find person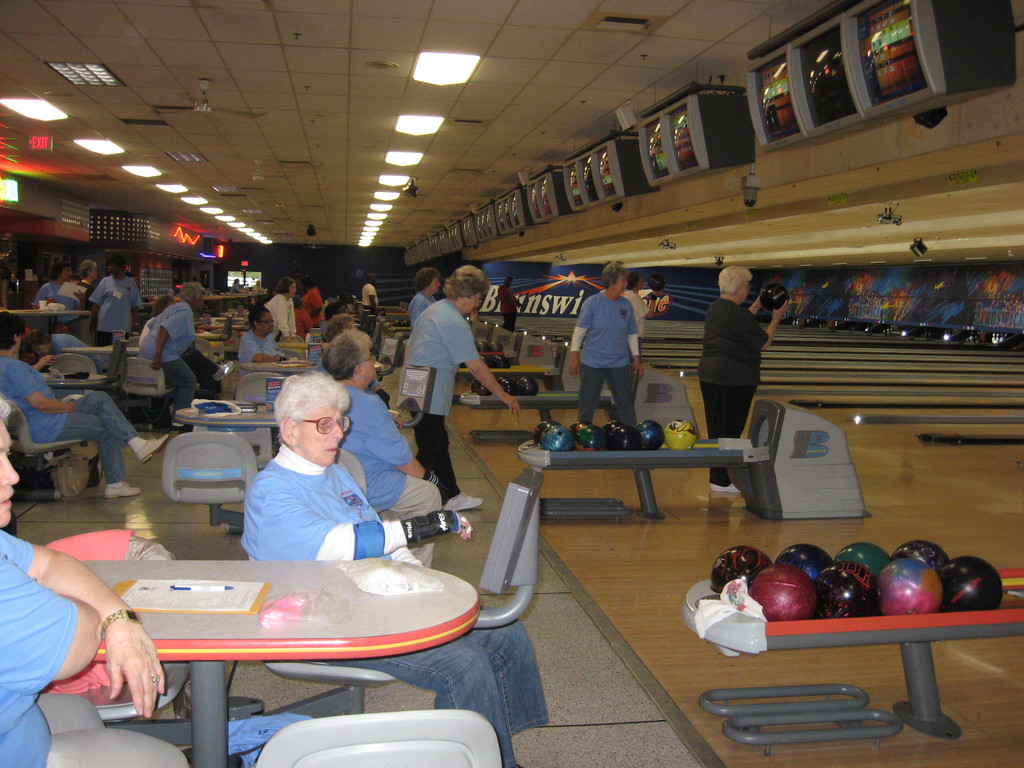
bbox=[695, 266, 792, 497]
